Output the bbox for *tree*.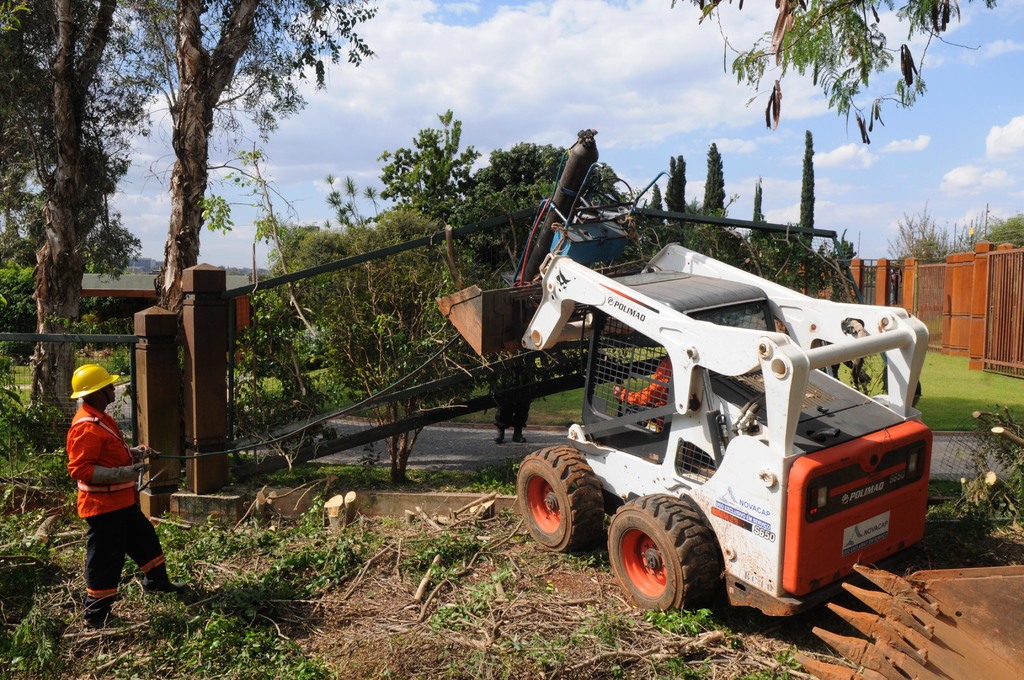
[x1=662, y1=0, x2=1000, y2=150].
